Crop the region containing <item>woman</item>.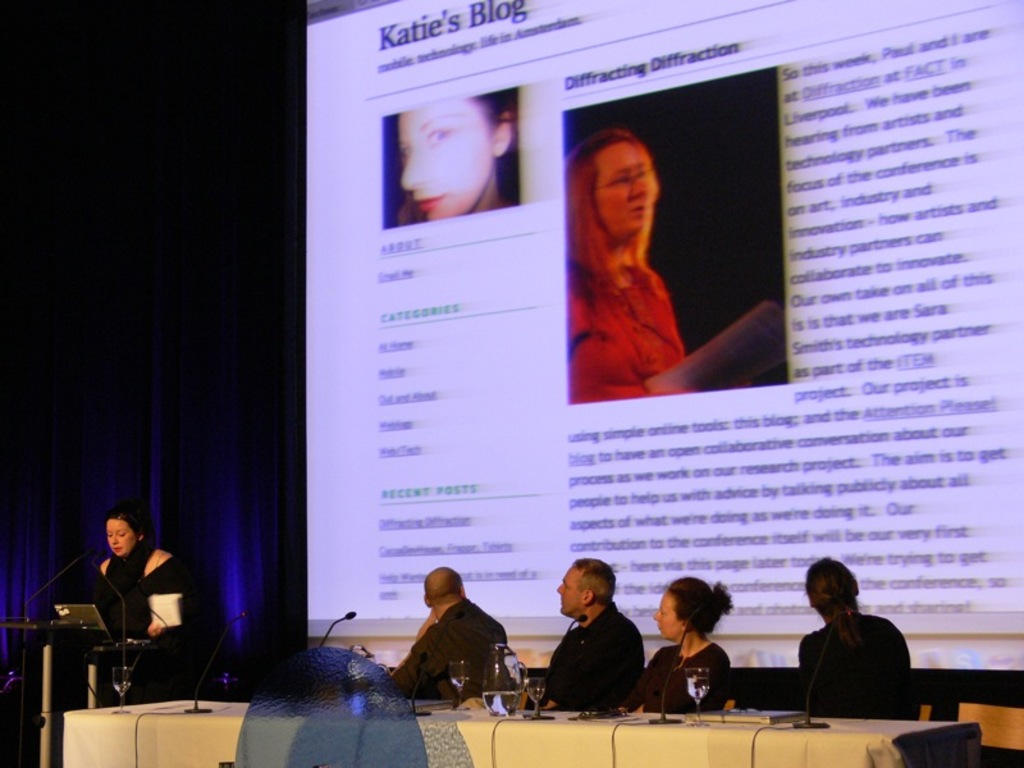
Crop region: [392, 97, 518, 227].
